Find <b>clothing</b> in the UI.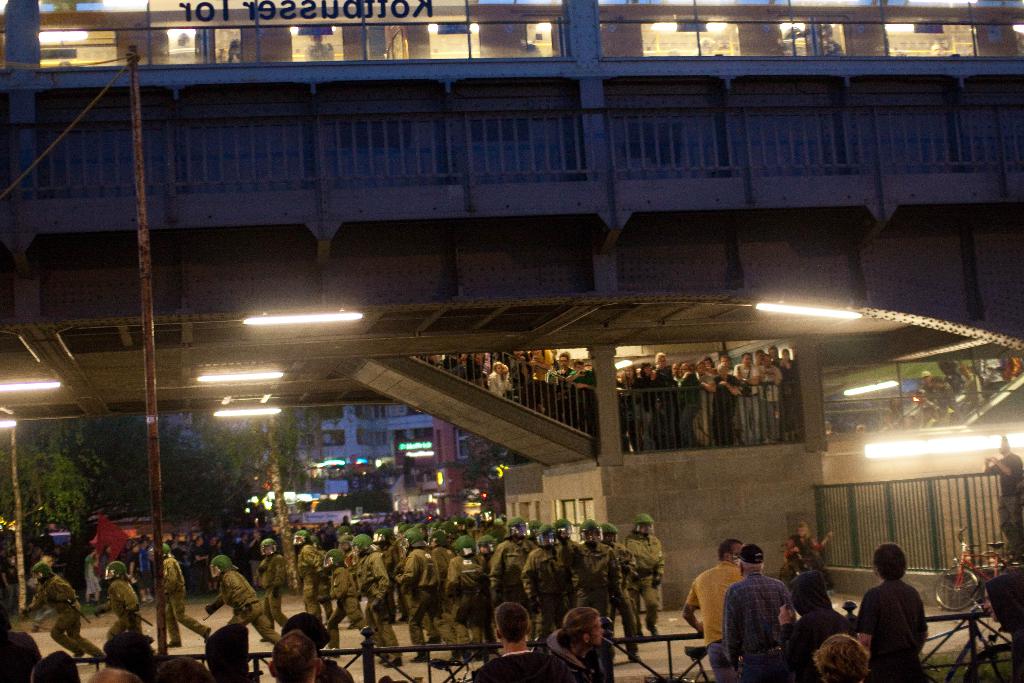
UI element at 209, 569, 277, 641.
